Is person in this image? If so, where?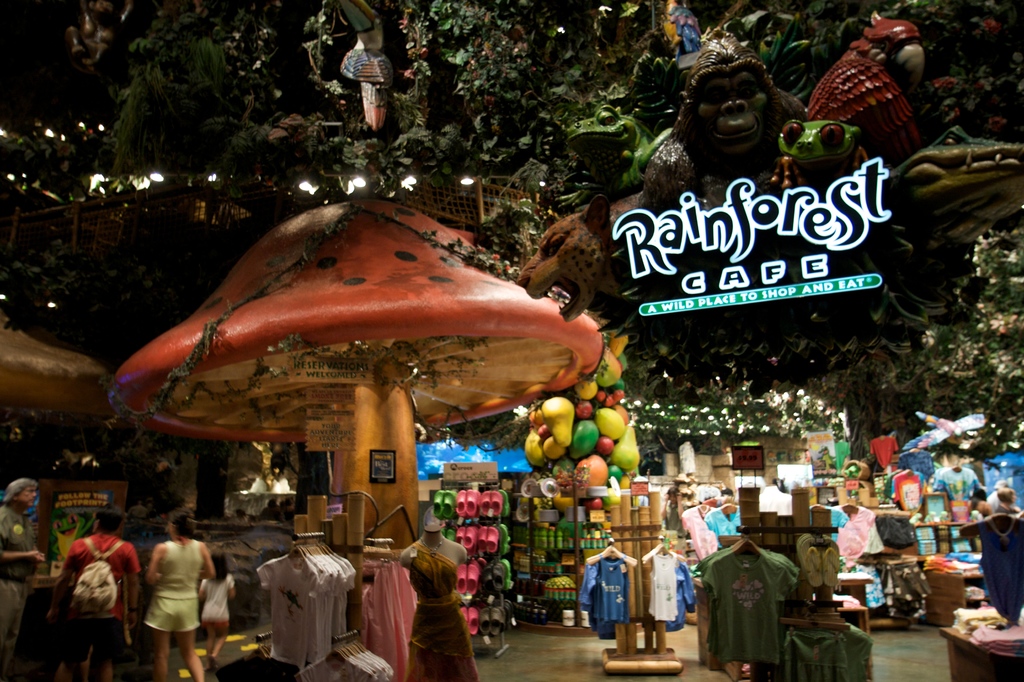
Yes, at box(0, 478, 45, 681).
